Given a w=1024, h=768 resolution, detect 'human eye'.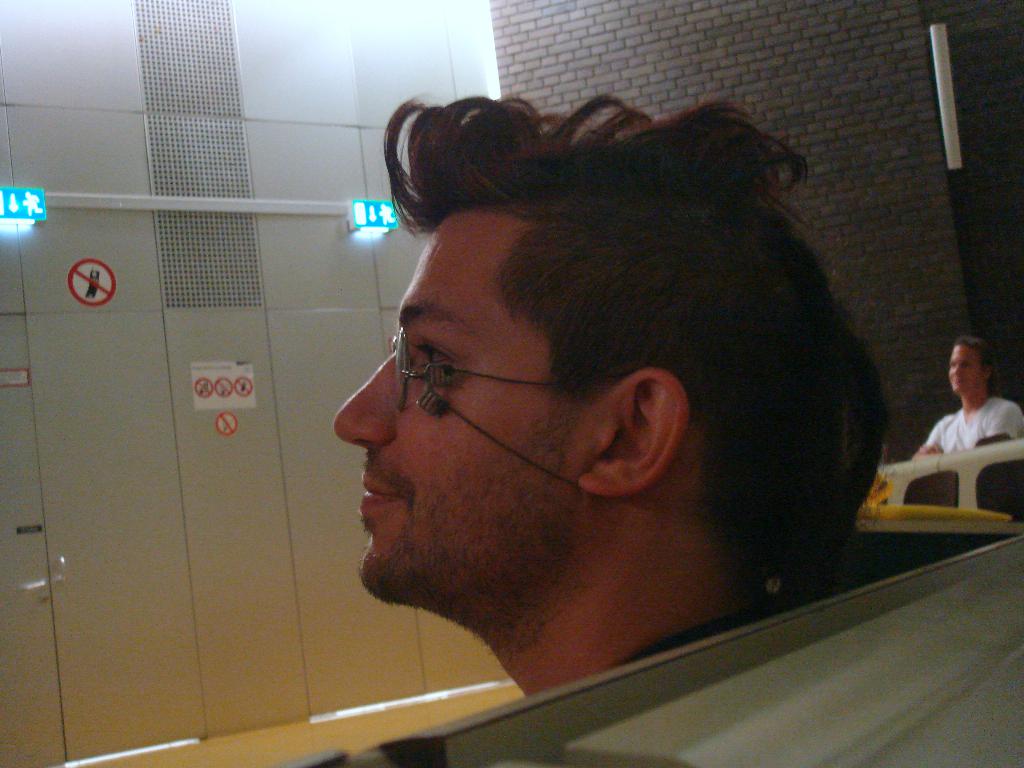
x1=417, y1=342, x2=449, y2=365.
